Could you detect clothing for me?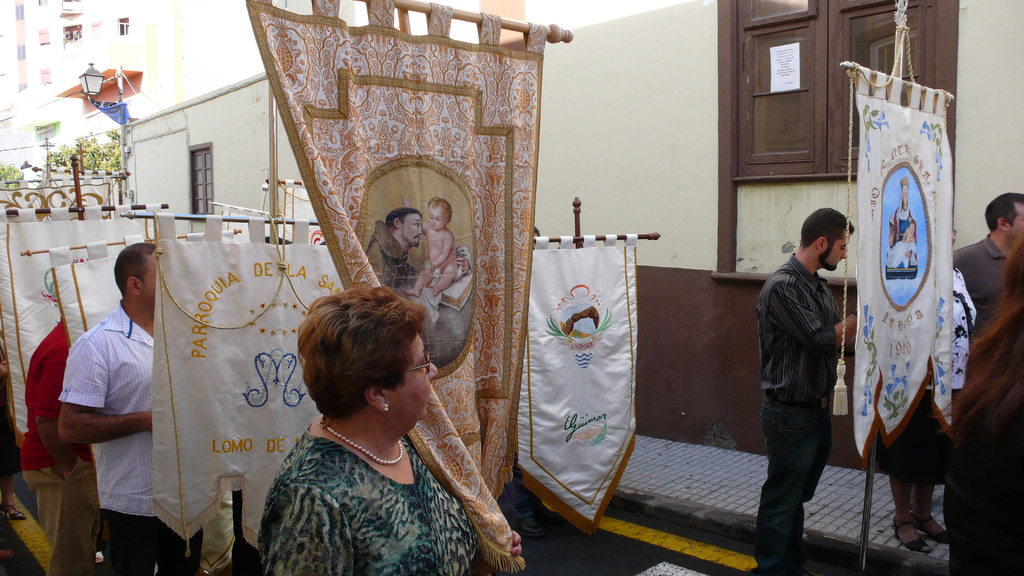
Detection result: (x1=57, y1=298, x2=204, y2=575).
